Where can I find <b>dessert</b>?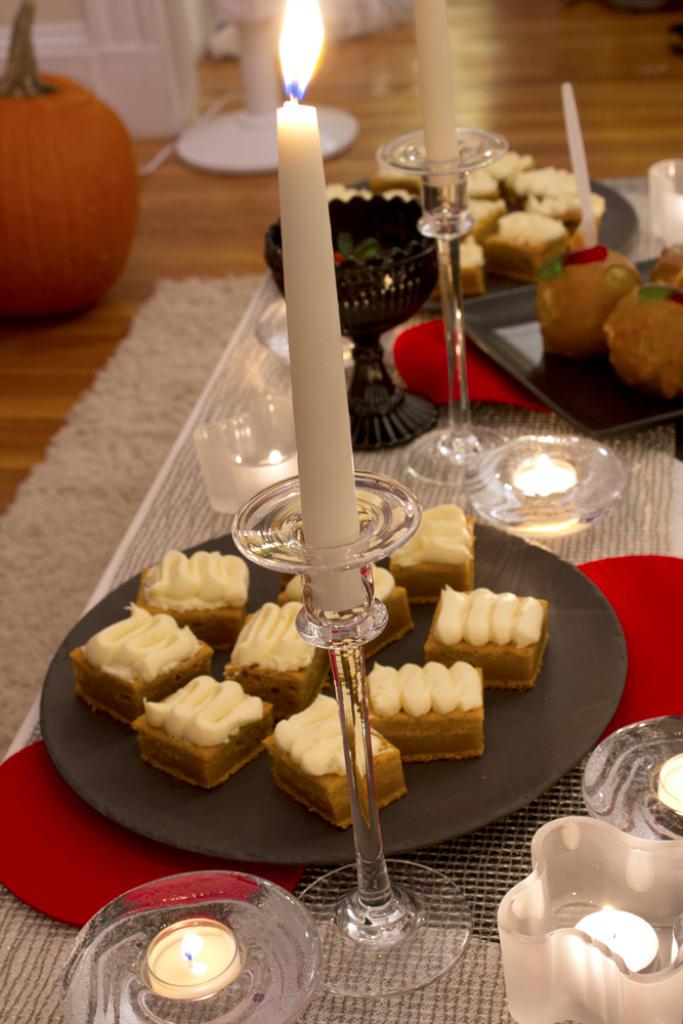
You can find it at 538/249/637/344.
